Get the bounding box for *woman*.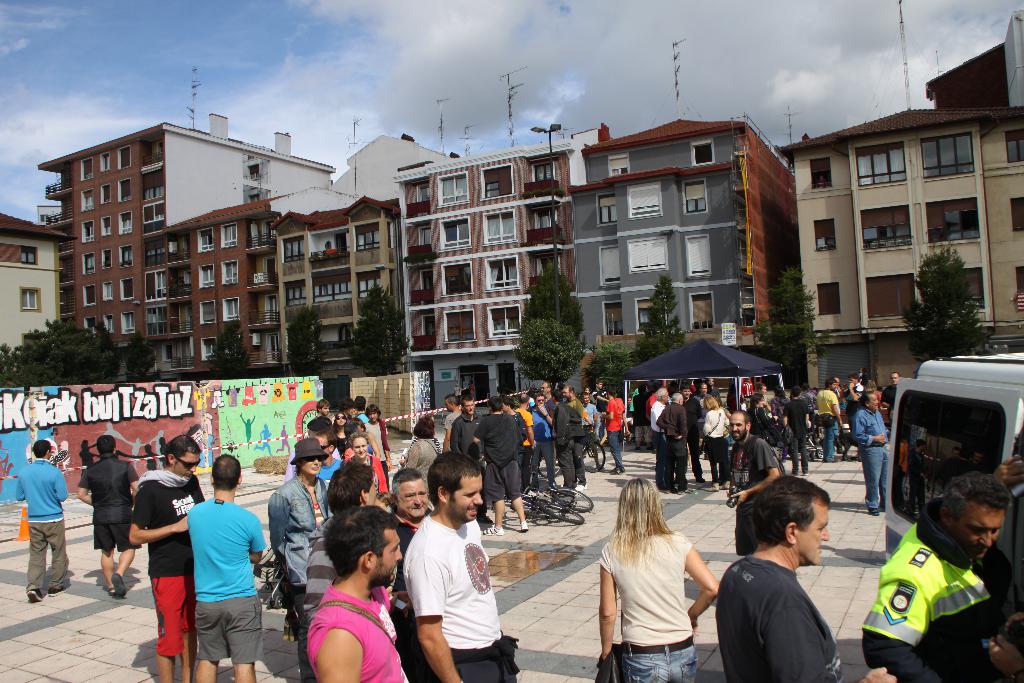
<box>348,431,388,500</box>.
